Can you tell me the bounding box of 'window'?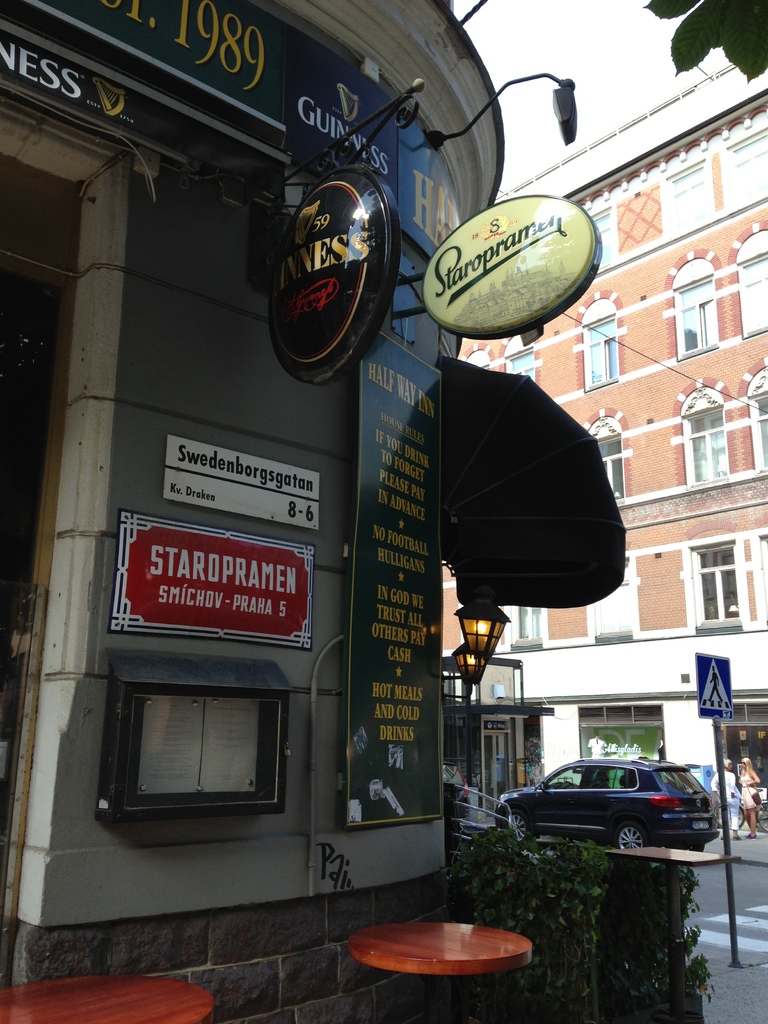
[x1=589, y1=449, x2=618, y2=493].
